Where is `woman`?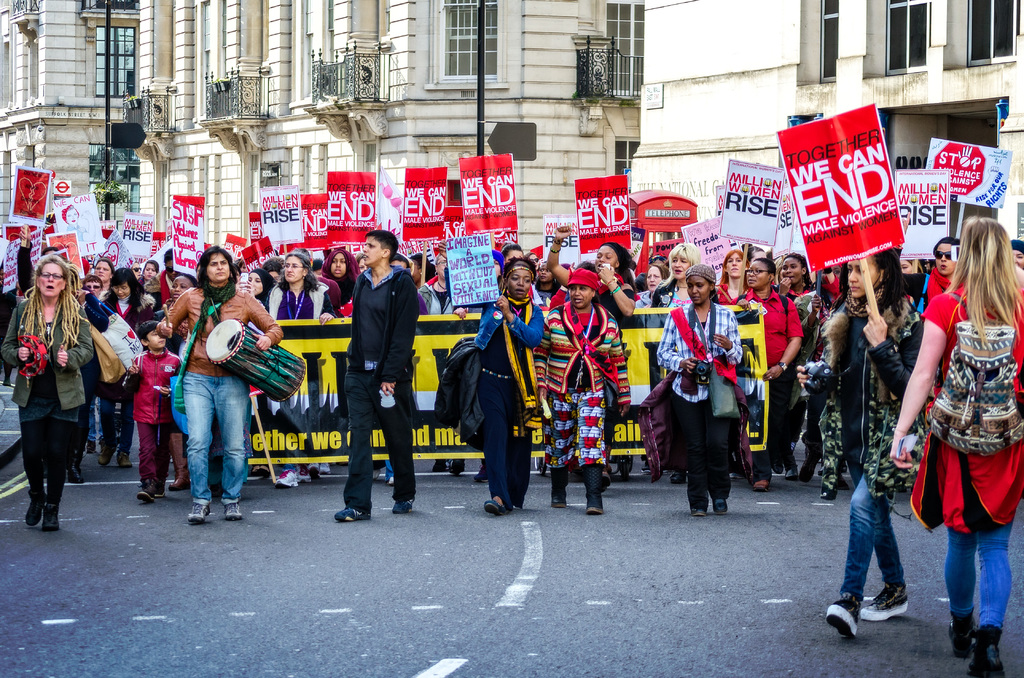
(x1=244, y1=270, x2=274, y2=311).
